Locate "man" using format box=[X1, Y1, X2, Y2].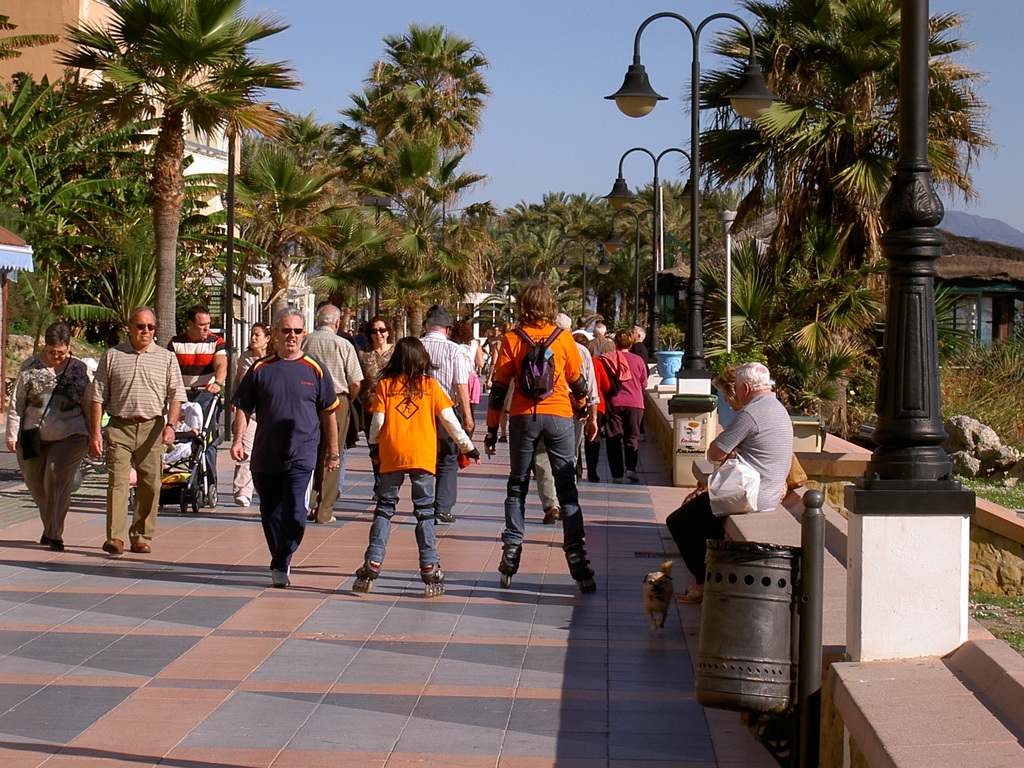
box=[88, 307, 188, 554].
